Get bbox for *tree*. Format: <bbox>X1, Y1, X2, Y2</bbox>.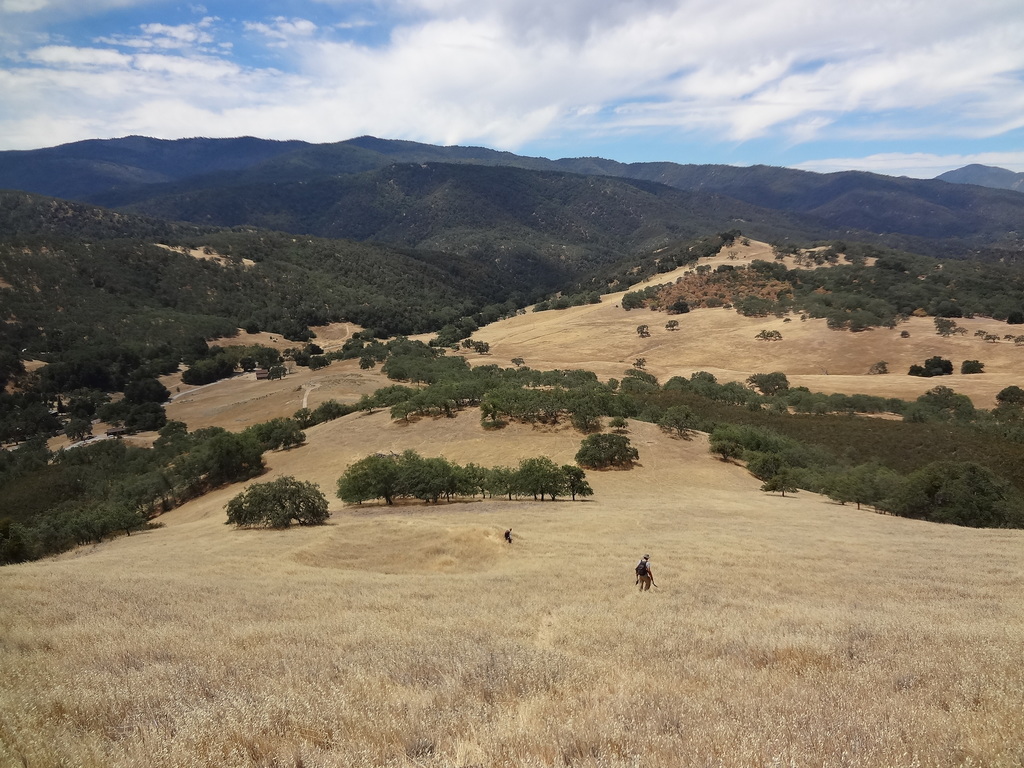
<bbox>961, 358, 986, 372</bbox>.
